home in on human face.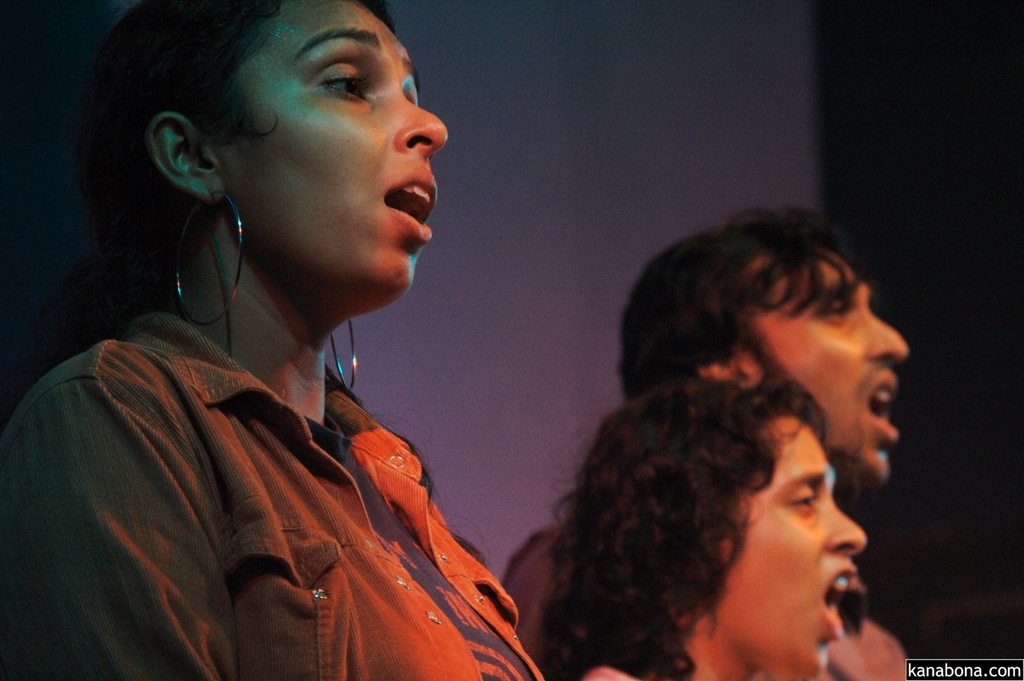
Homed in at [left=218, top=0, right=447, bottom=288].
